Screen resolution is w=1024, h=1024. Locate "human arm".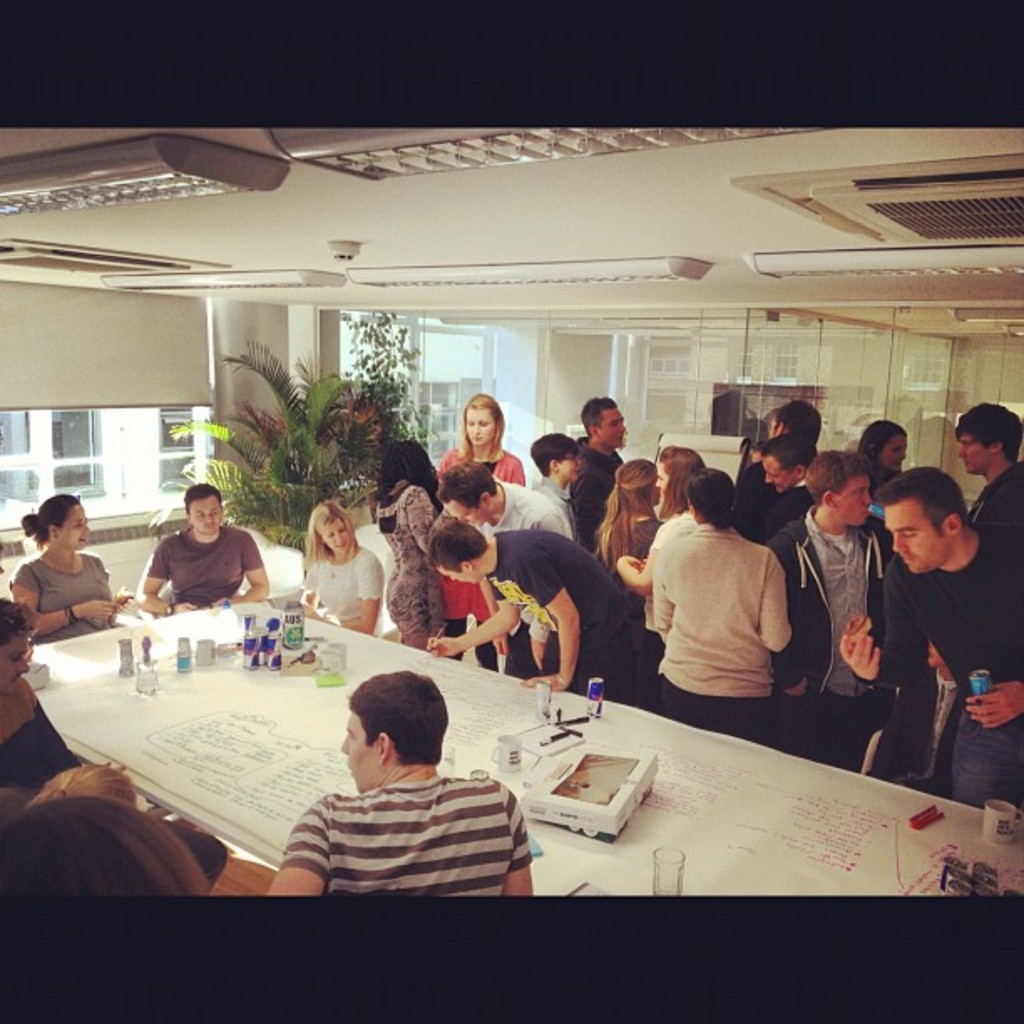
left=969, top=674, right=1022, bottom=733.
